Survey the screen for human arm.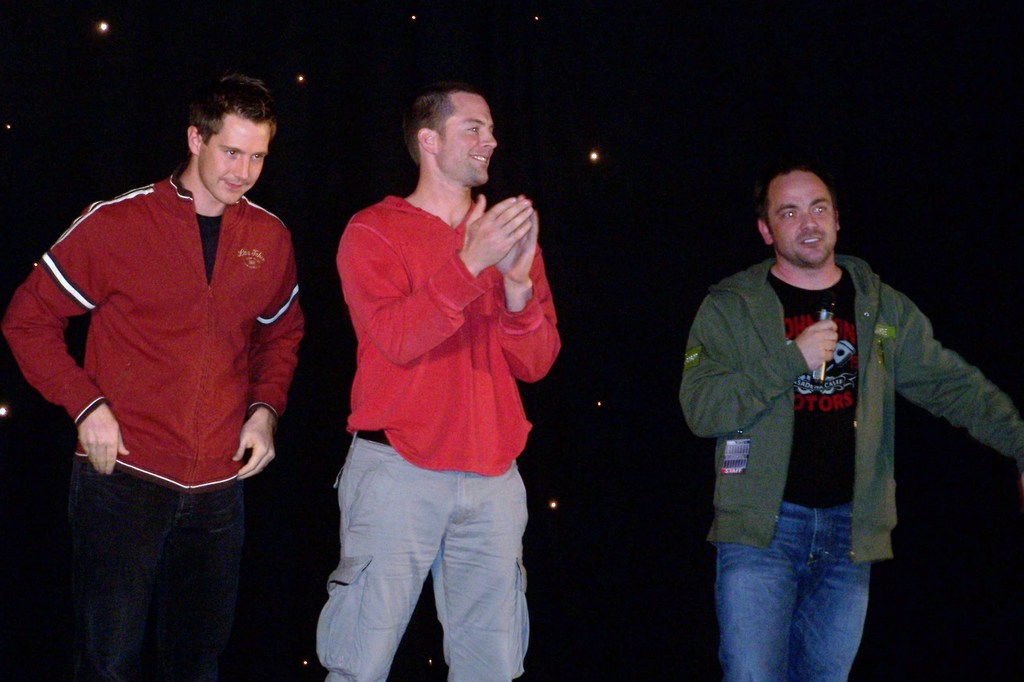
Survey found: bbox=[332, 188, 534, 366].
